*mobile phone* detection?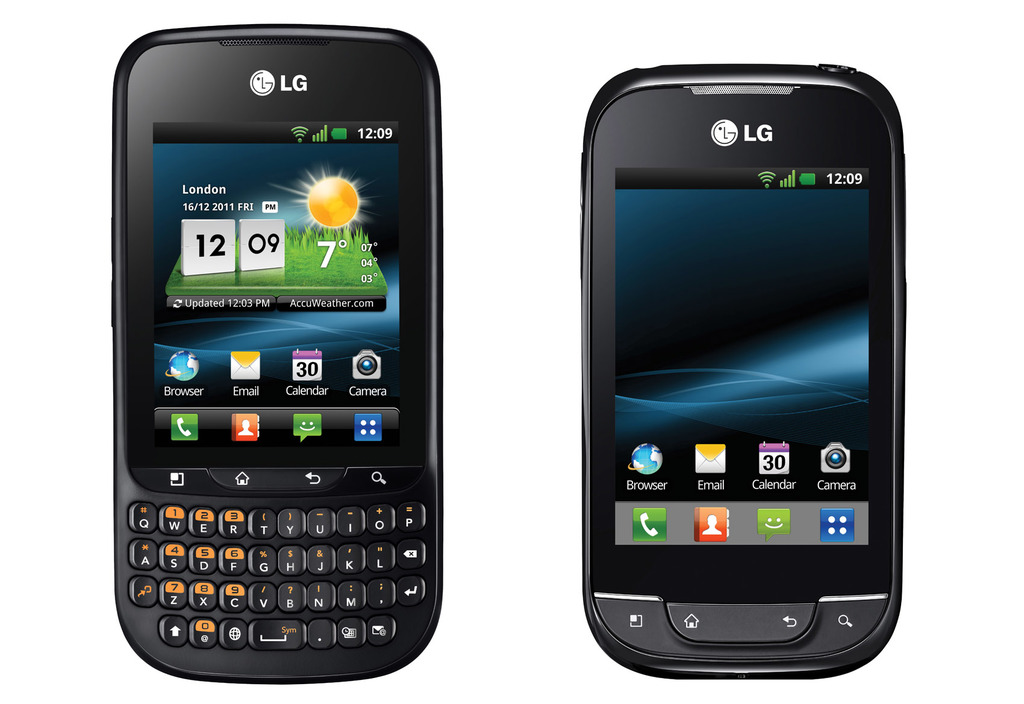
(114, 26, 445, 682)
